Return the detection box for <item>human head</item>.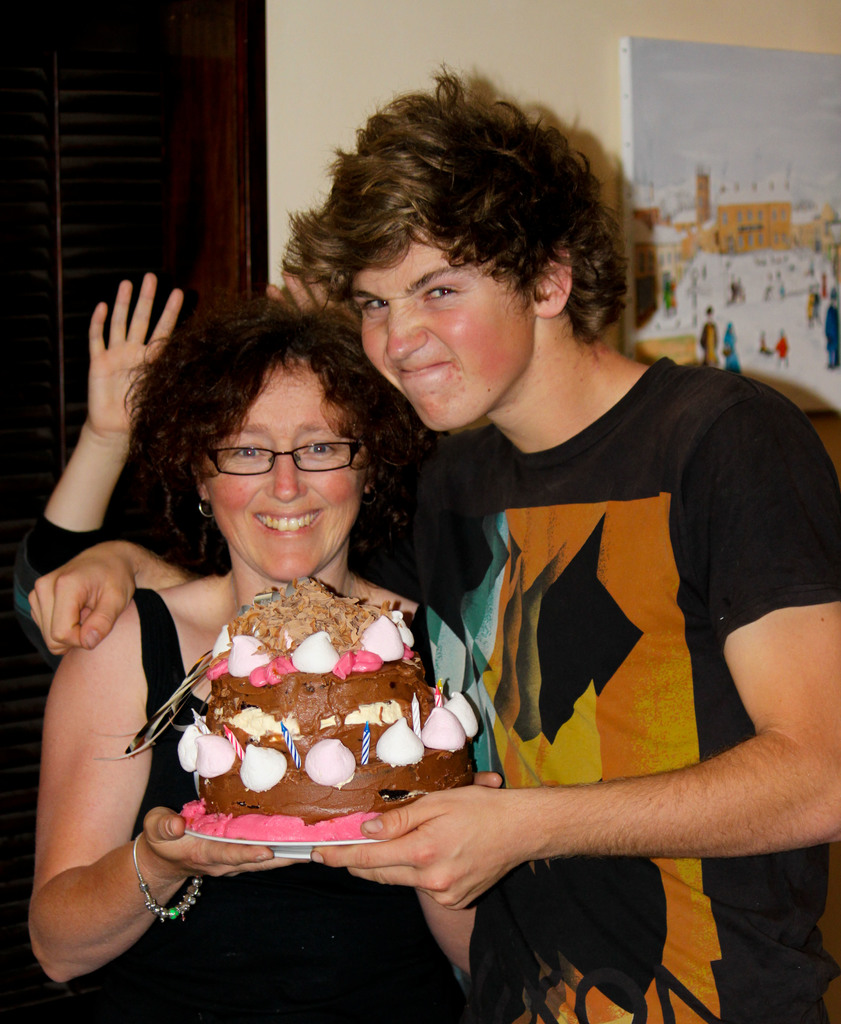
{"left": 154, "top": 305, "right": 394, "bottom": 536}.
